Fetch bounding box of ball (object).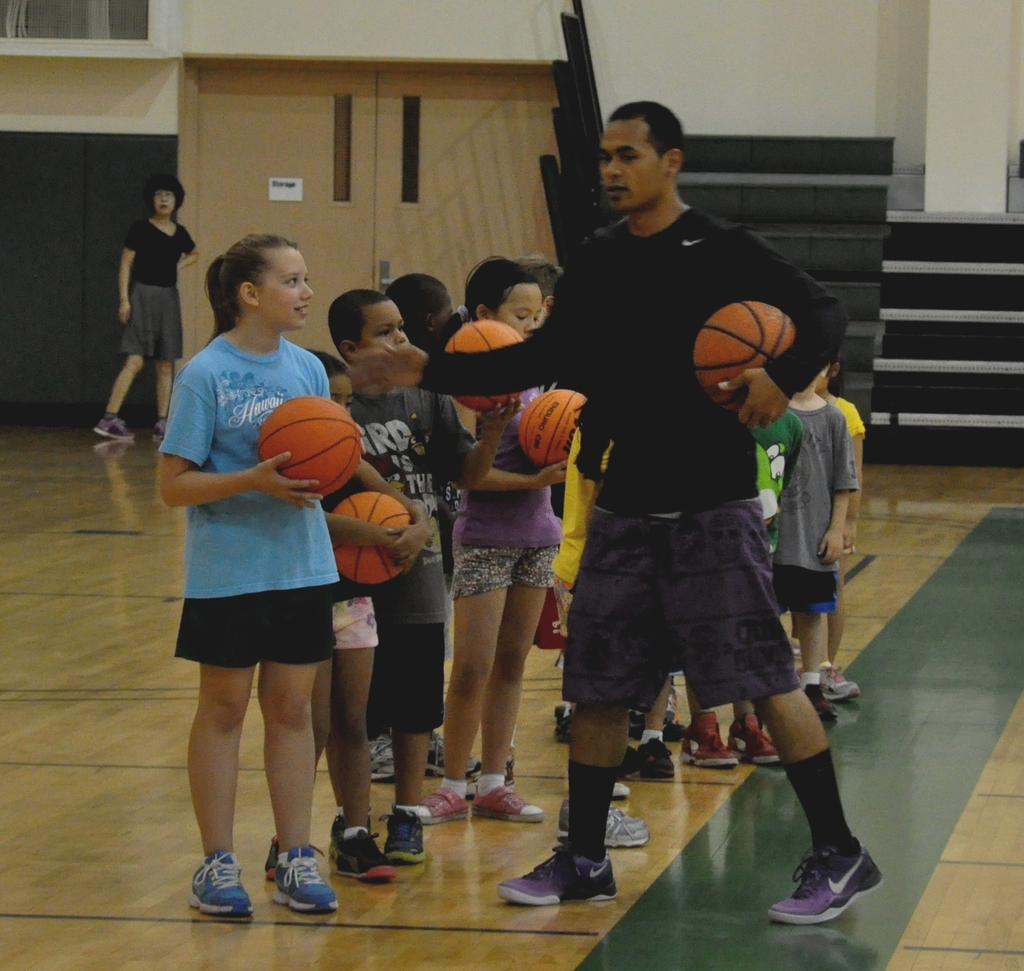
Bbox: (258,394,362,499).
